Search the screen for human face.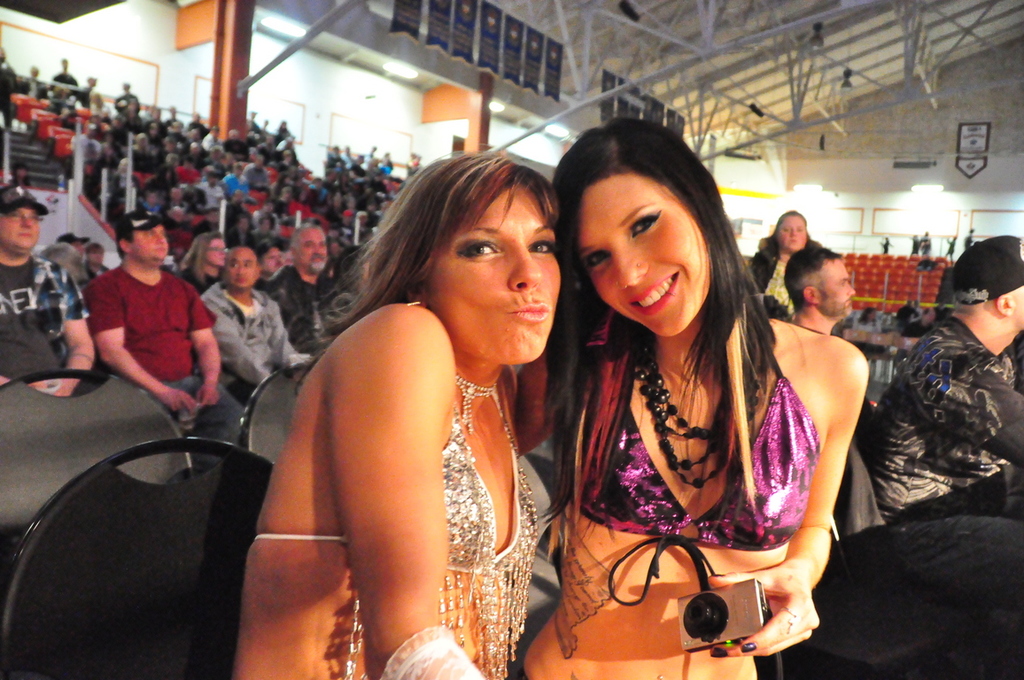
Found at (x1=812, y1=259, x2=856, y2=313).
